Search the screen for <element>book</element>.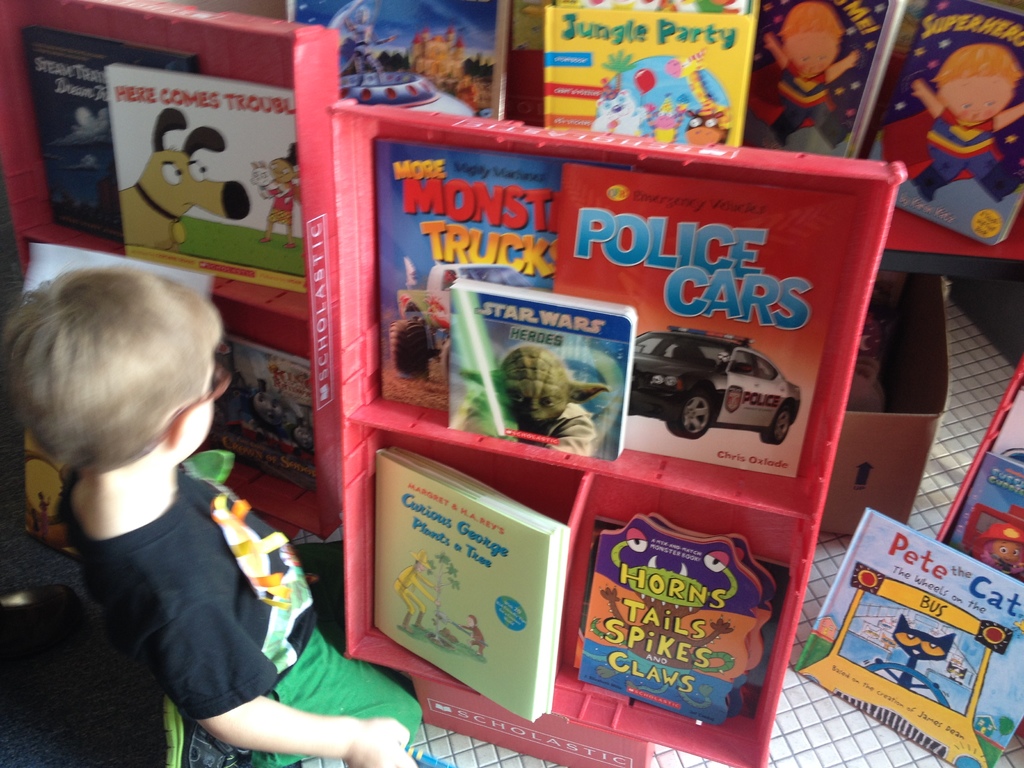
Found at 794,507,1021,767.
